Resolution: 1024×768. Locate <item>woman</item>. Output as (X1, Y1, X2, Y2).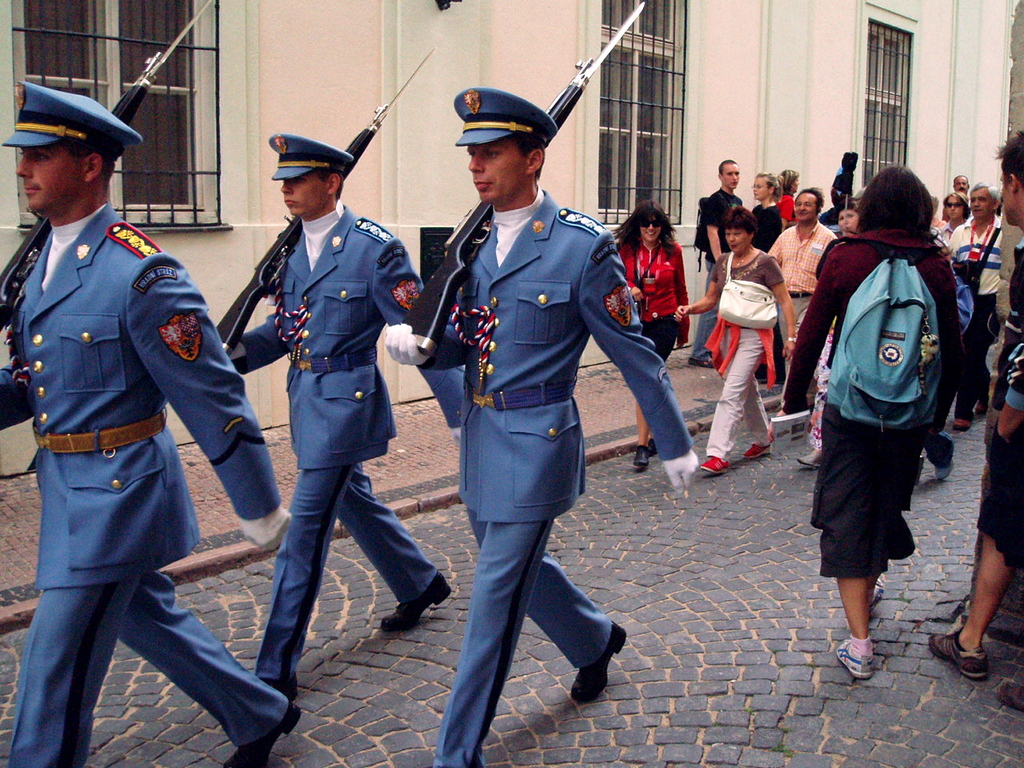
(774, 166, 802, 226).
